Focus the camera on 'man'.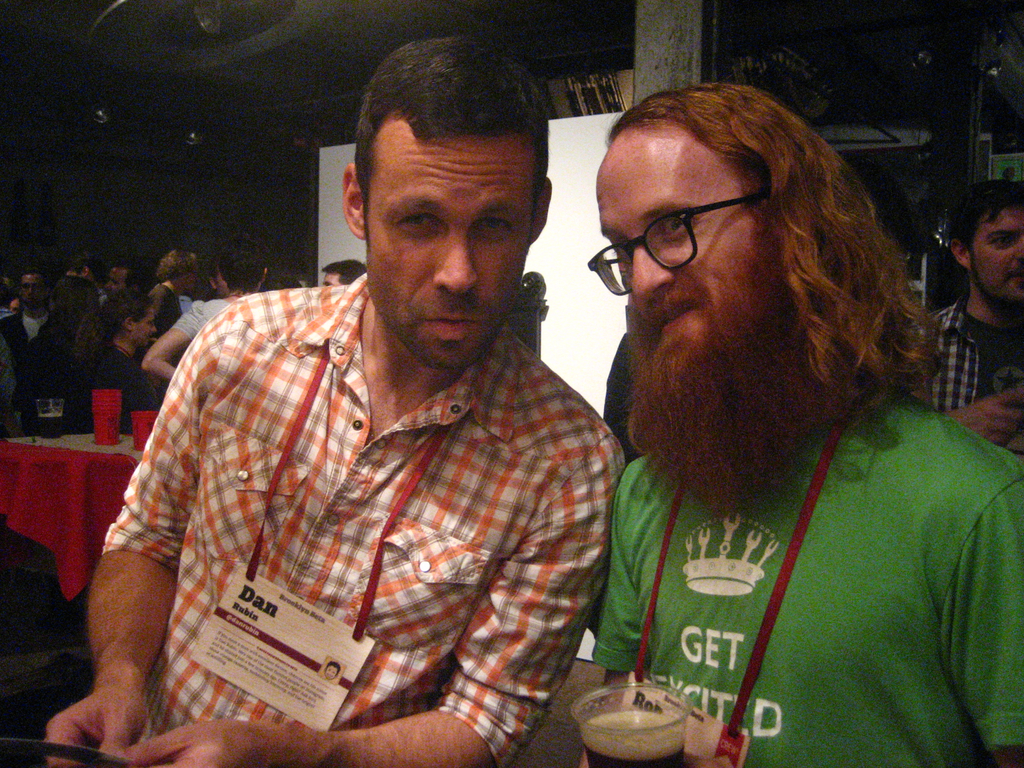
Focus region: {"x1": 40, "y1": 33, "x2": 626, "y2": 767}.
